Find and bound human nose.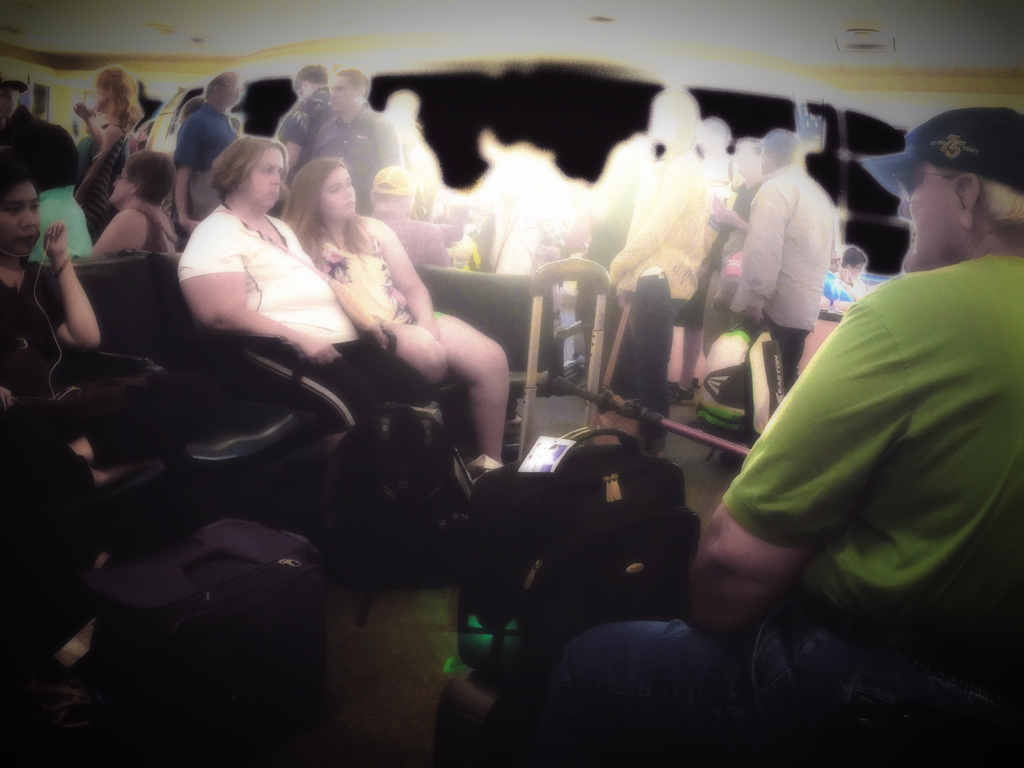
Bound: Rect(112, 181, 117, 188).
